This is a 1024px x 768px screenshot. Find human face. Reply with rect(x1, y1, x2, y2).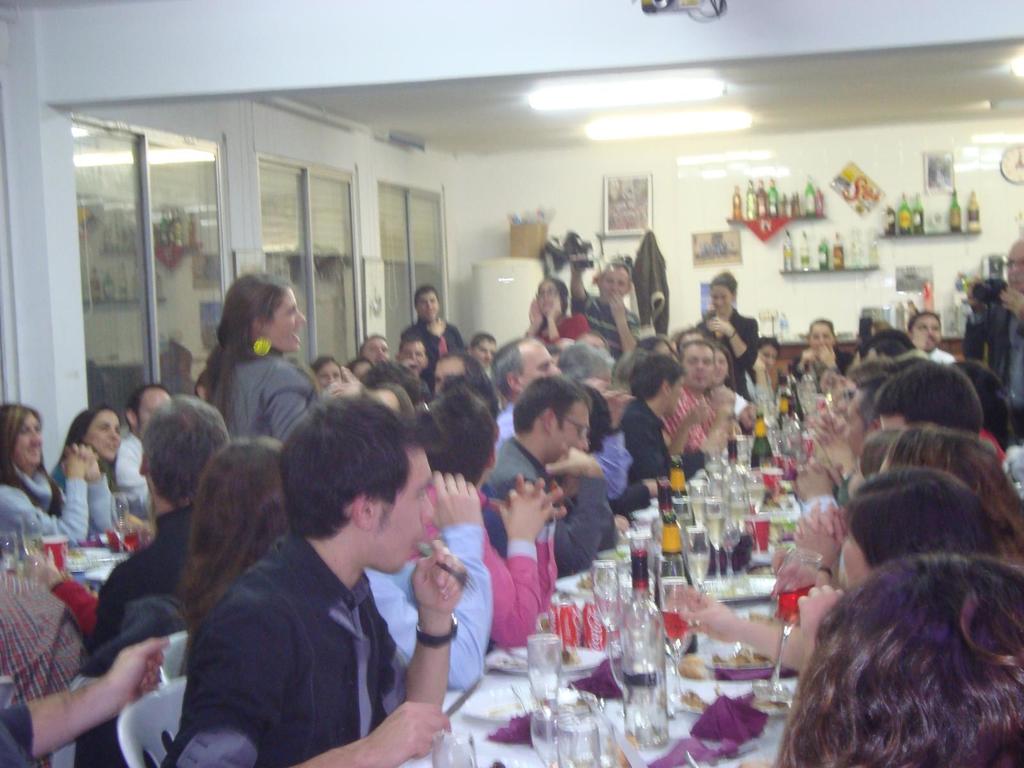
rect(387, 333, 431, 373).
